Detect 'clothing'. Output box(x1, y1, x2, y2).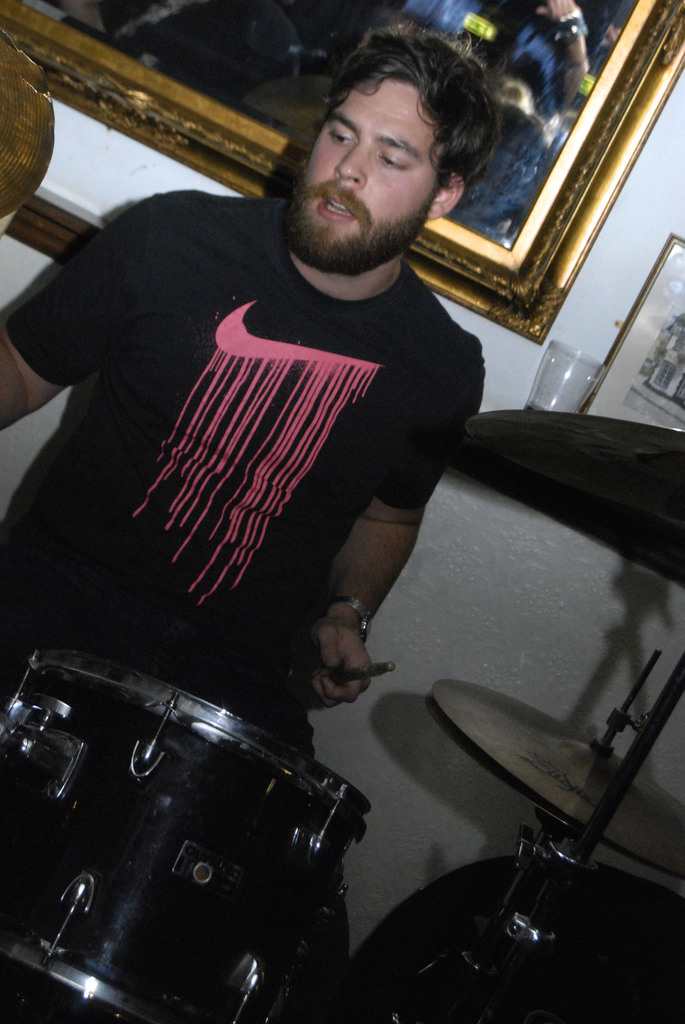
box(2, 189, 501, 986).
